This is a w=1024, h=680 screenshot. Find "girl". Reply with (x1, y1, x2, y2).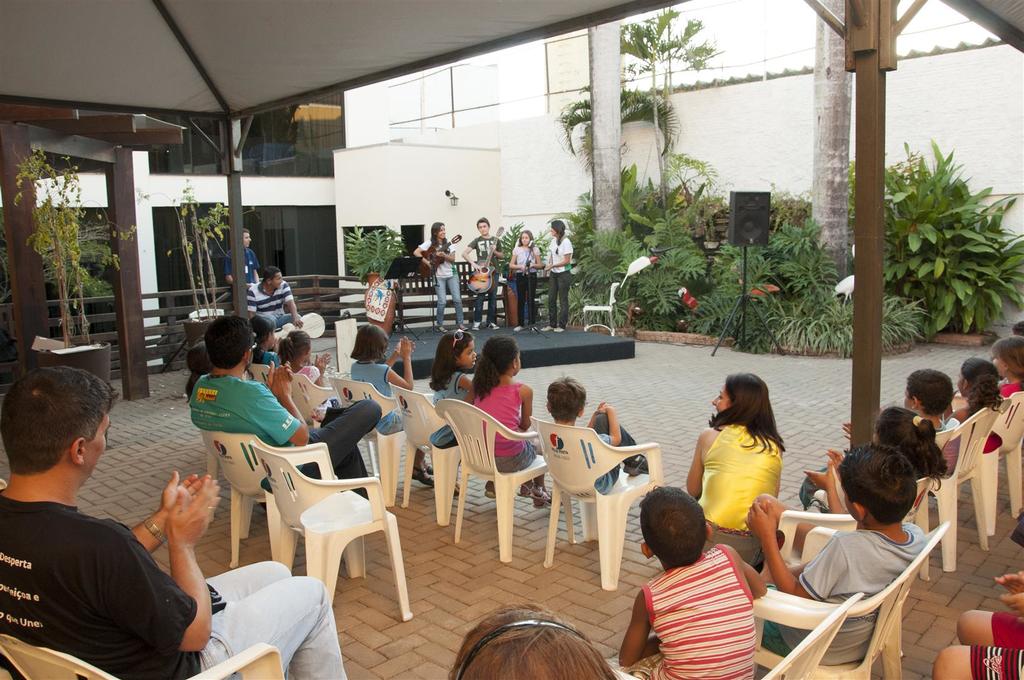
(463, 338, 559, 508).
